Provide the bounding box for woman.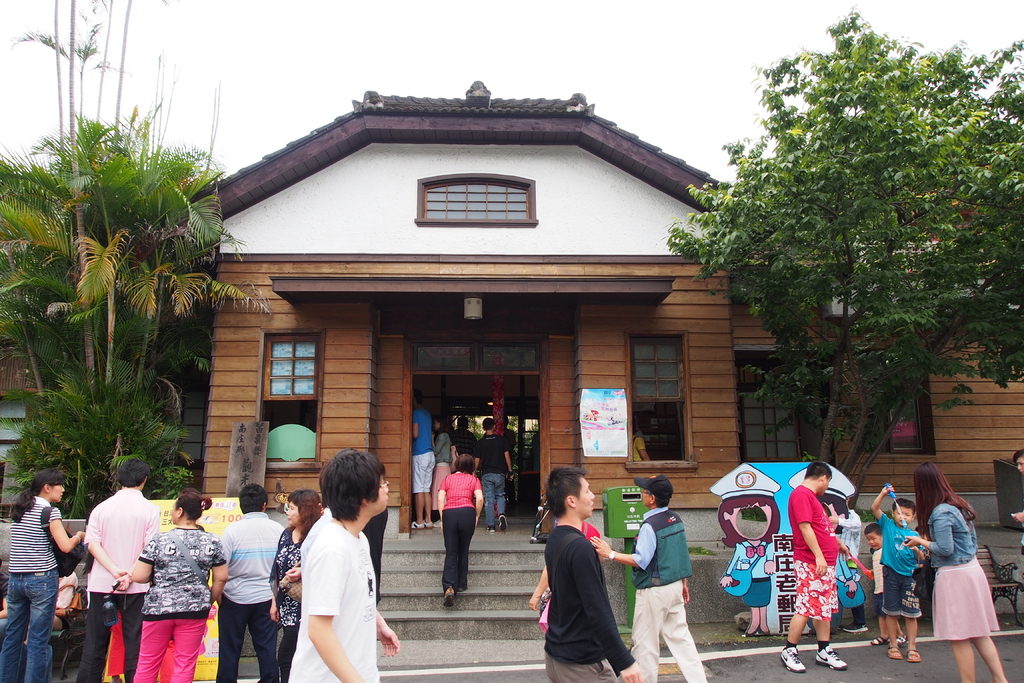
Rect(129, 491, 227, 682).
